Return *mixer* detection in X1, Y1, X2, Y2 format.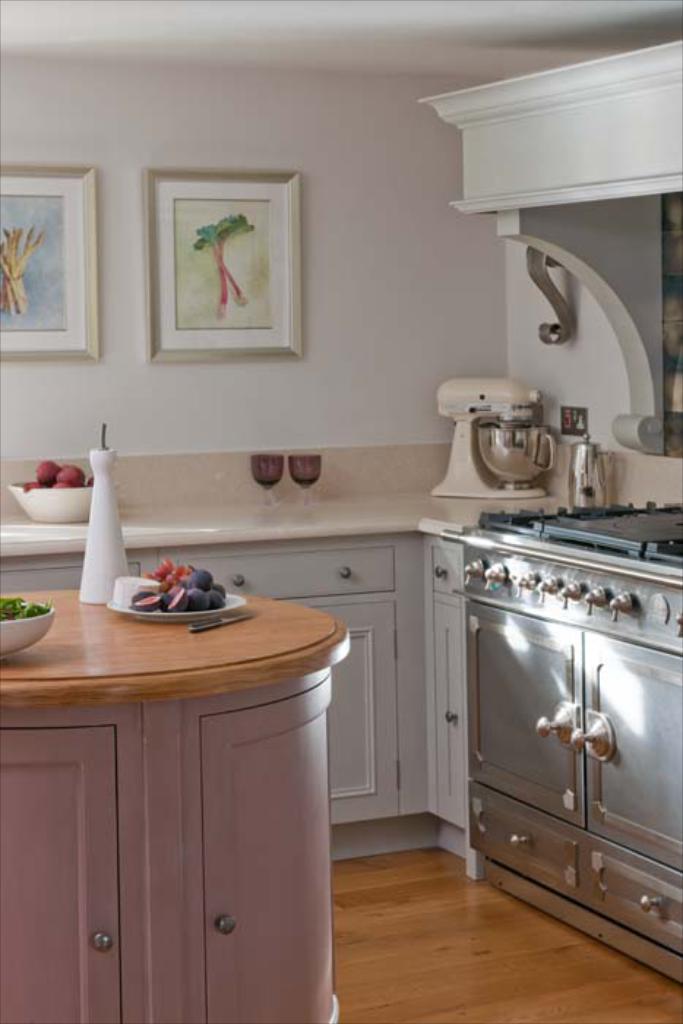
433, 373, 572, 519.
